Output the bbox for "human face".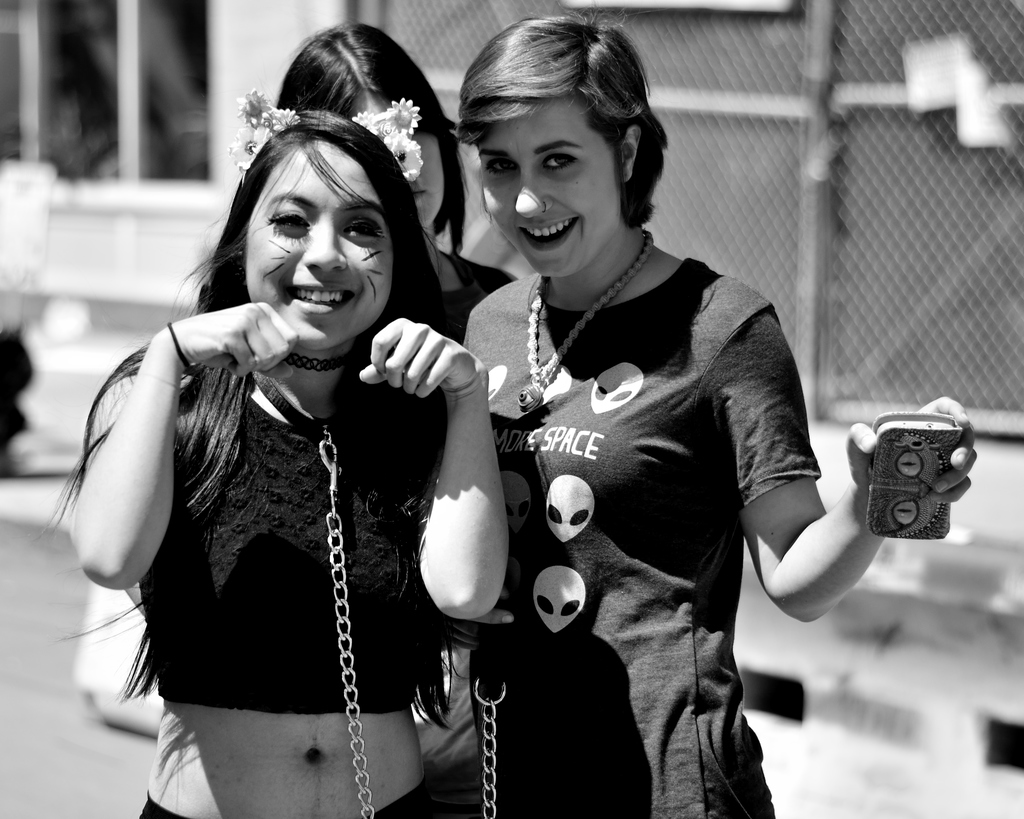
(244, 139, 390, 351).
